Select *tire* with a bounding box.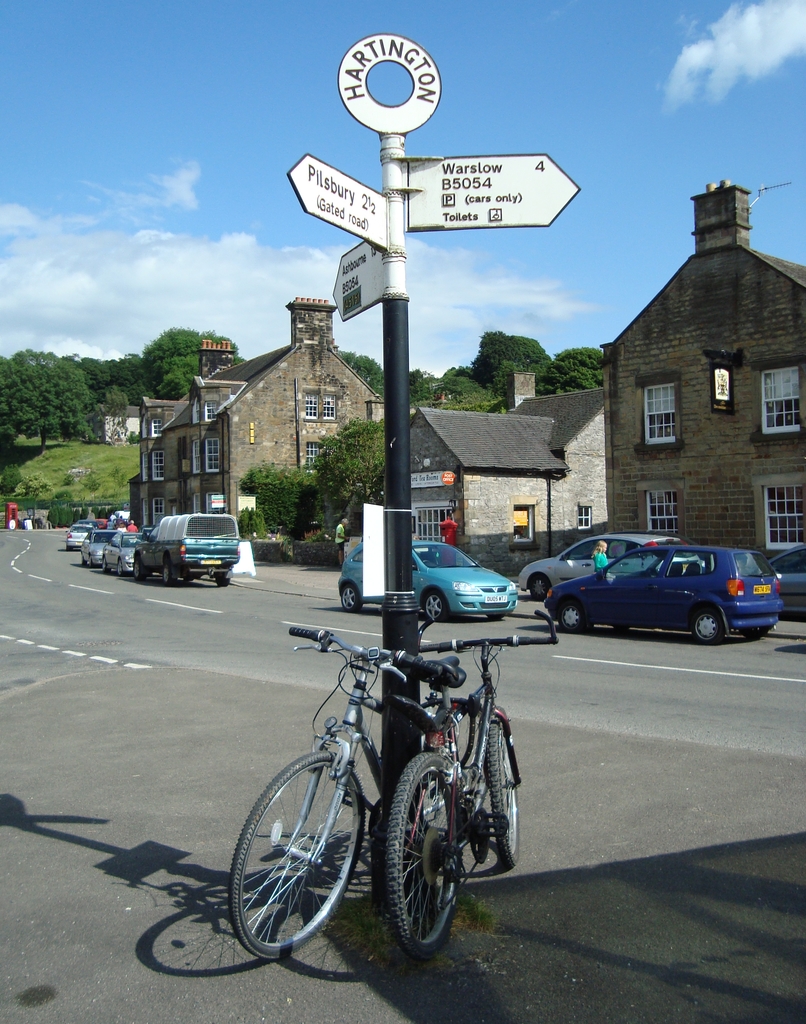
region(530, 574, 549, 600).
